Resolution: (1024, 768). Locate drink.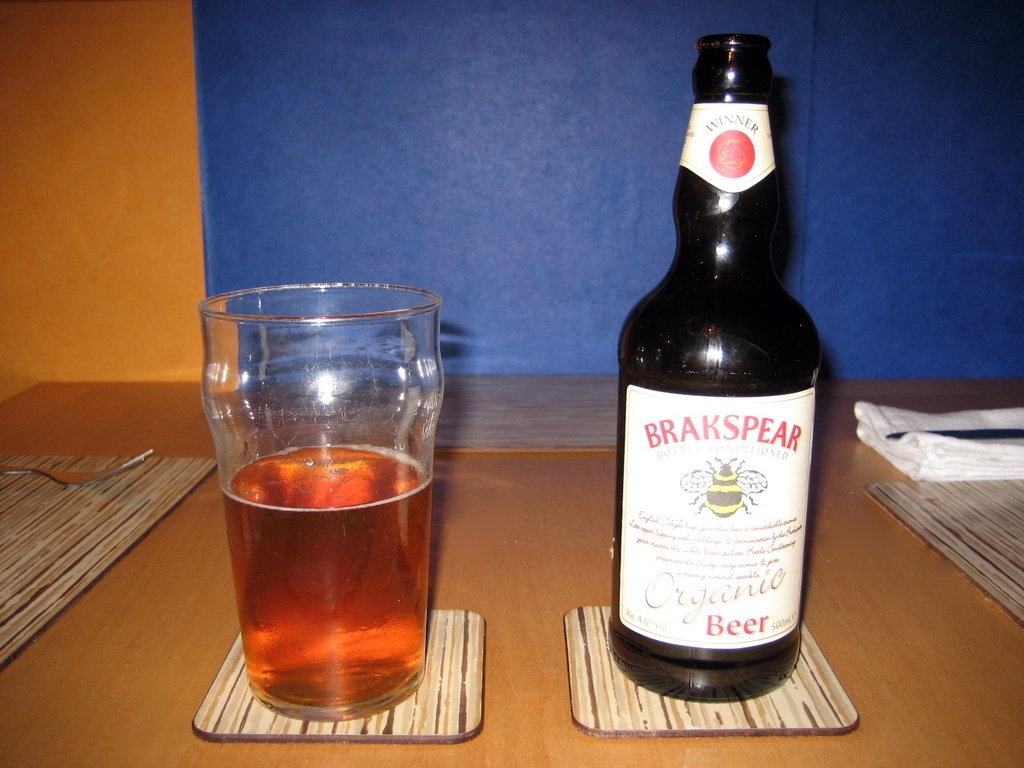
[219, 445, 433, 722].
